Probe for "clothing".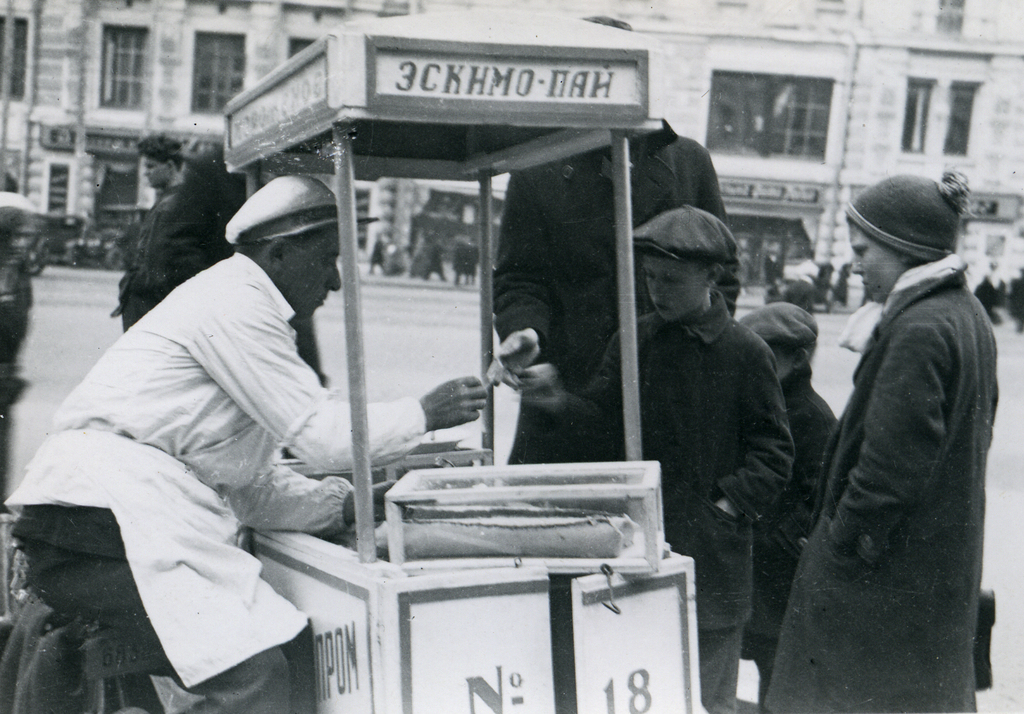
Probe result: select_region(740, 358, 836, 712).
